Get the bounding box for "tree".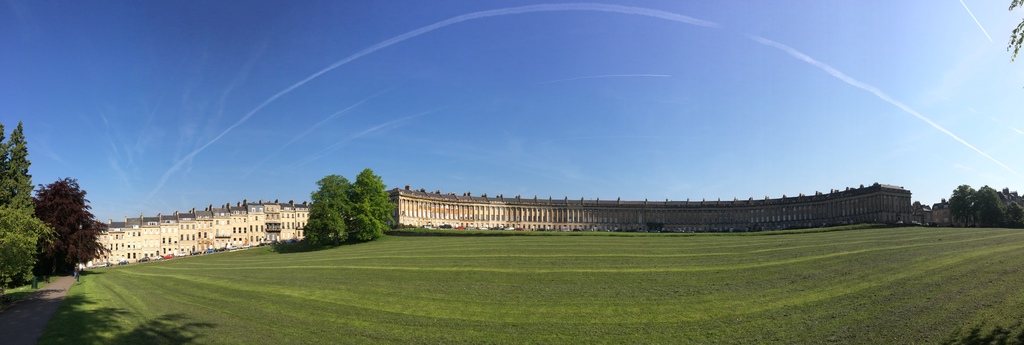
[x1=24, y1=166, x2=102, y2=281].
